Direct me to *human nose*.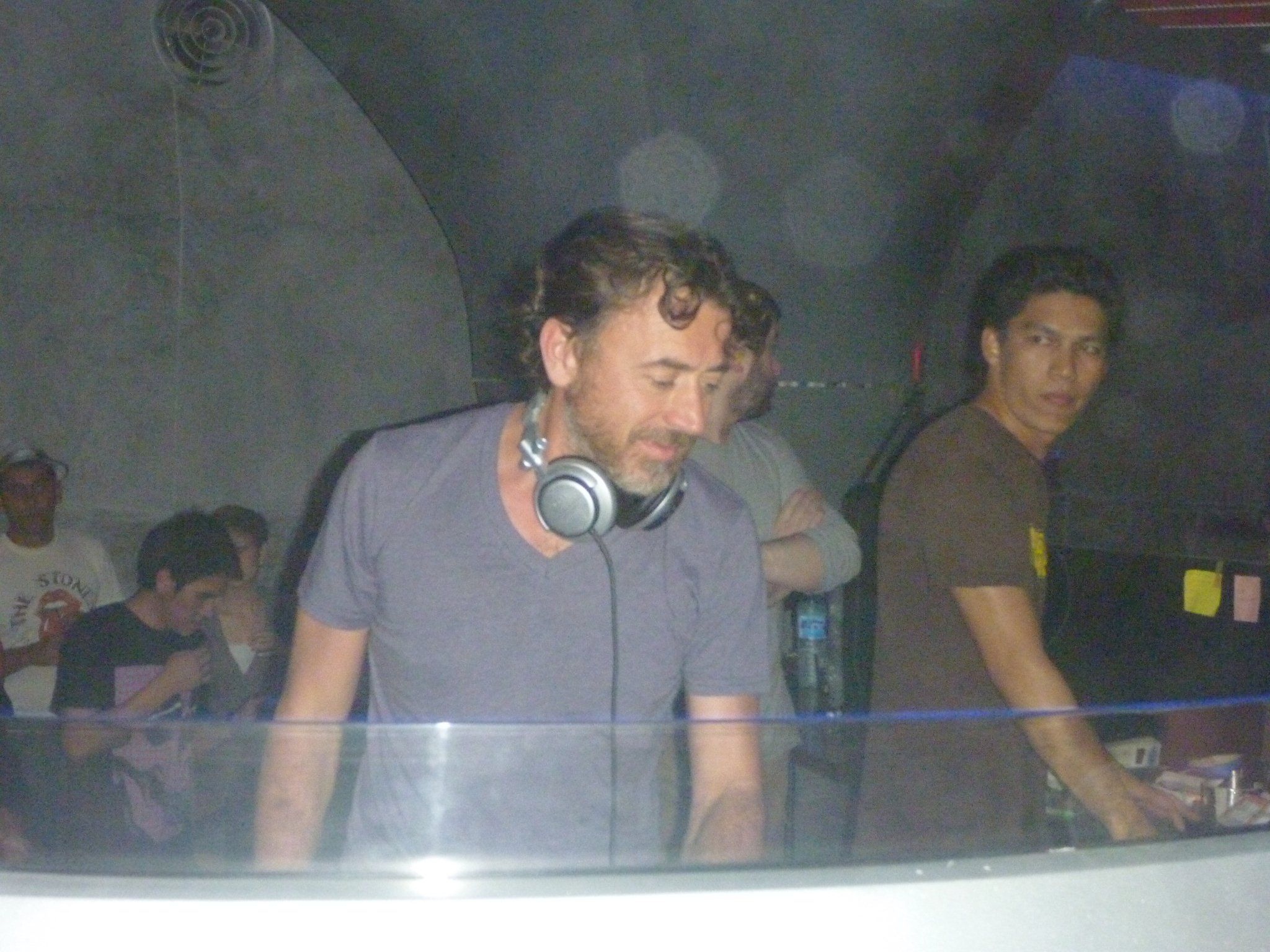
Direction: <box>409,237,438,270</box>.
